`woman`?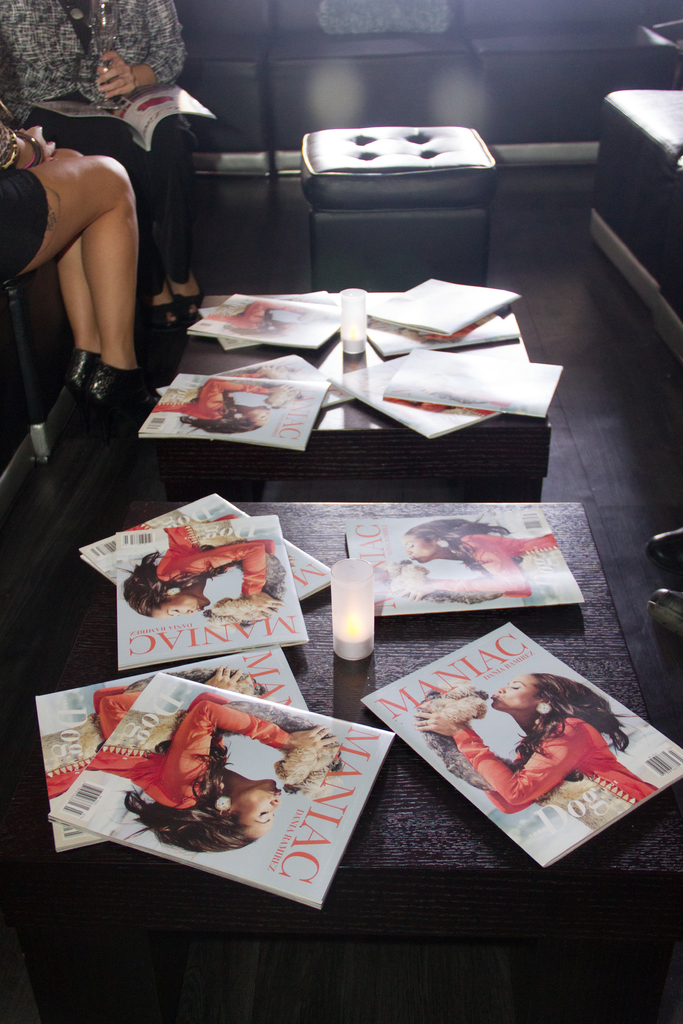
x1=147 y1=371 x2=276 y2=435
